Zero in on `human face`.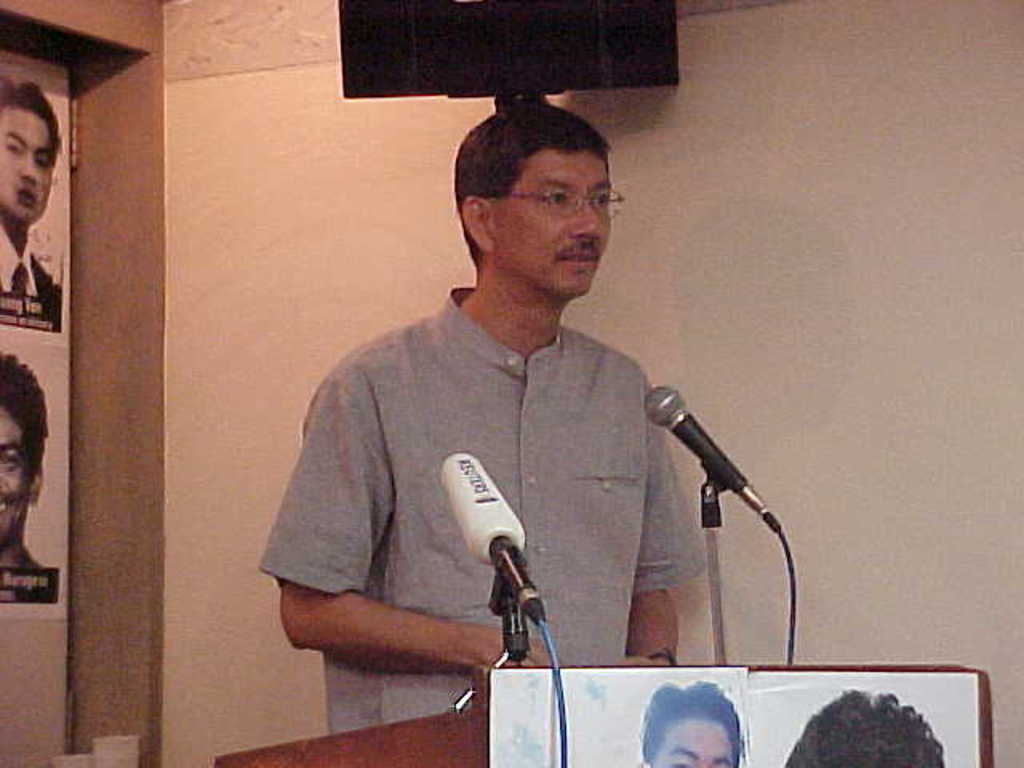
Zeroed in: <box>651,714,736,766</box>.
